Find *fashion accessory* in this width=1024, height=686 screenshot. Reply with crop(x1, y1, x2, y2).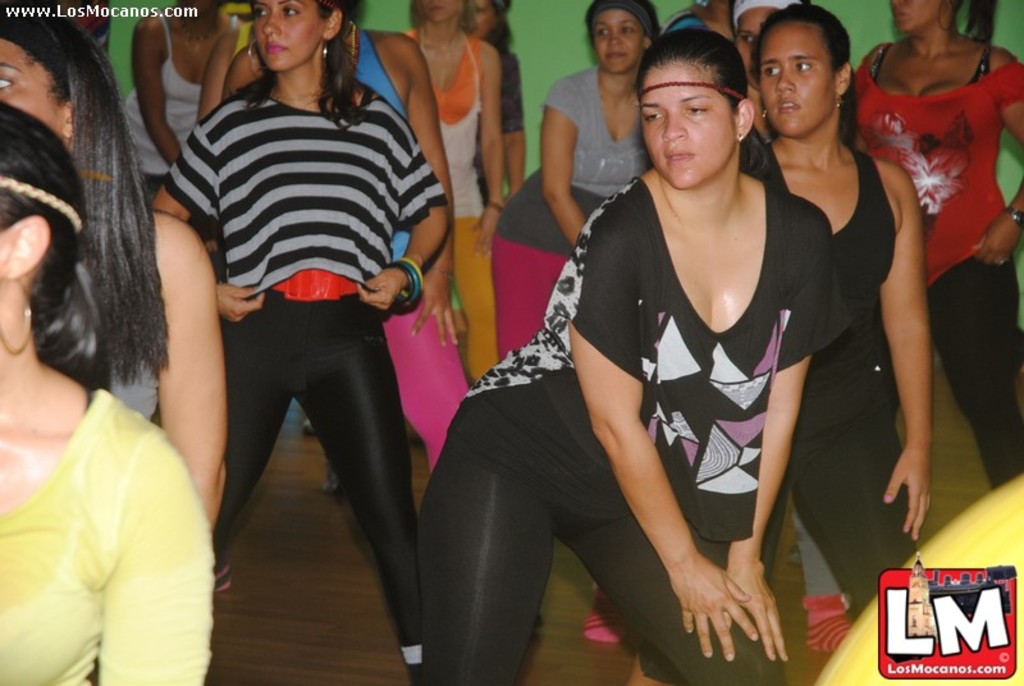
crop(736, 132, 751, 150).
